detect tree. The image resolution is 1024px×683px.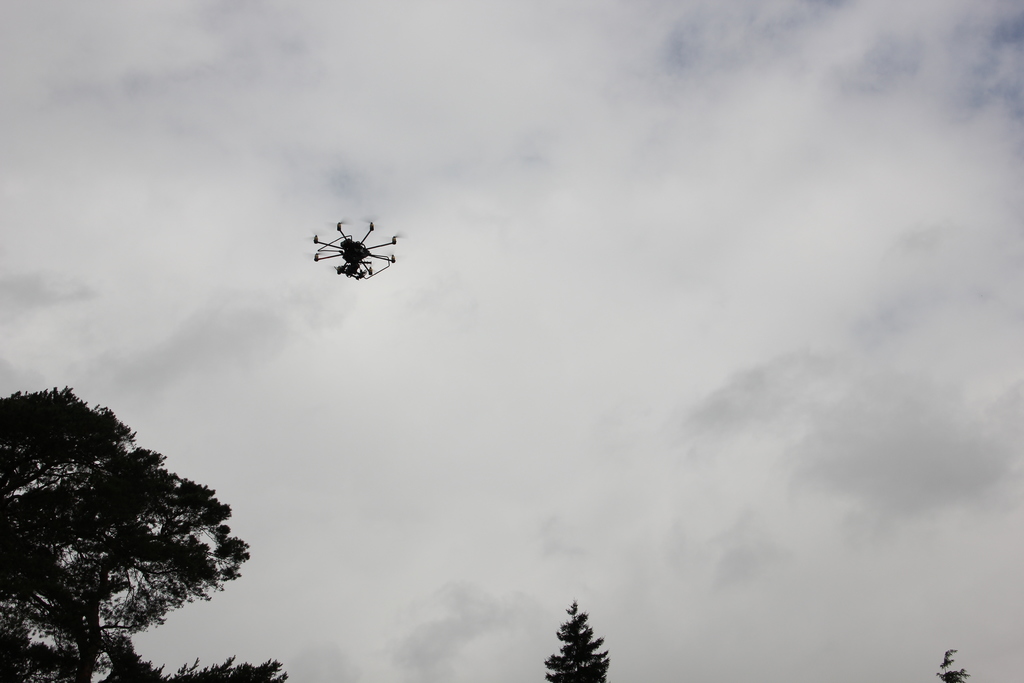
[x1=930, y1=647, x2=971, y2=682].
